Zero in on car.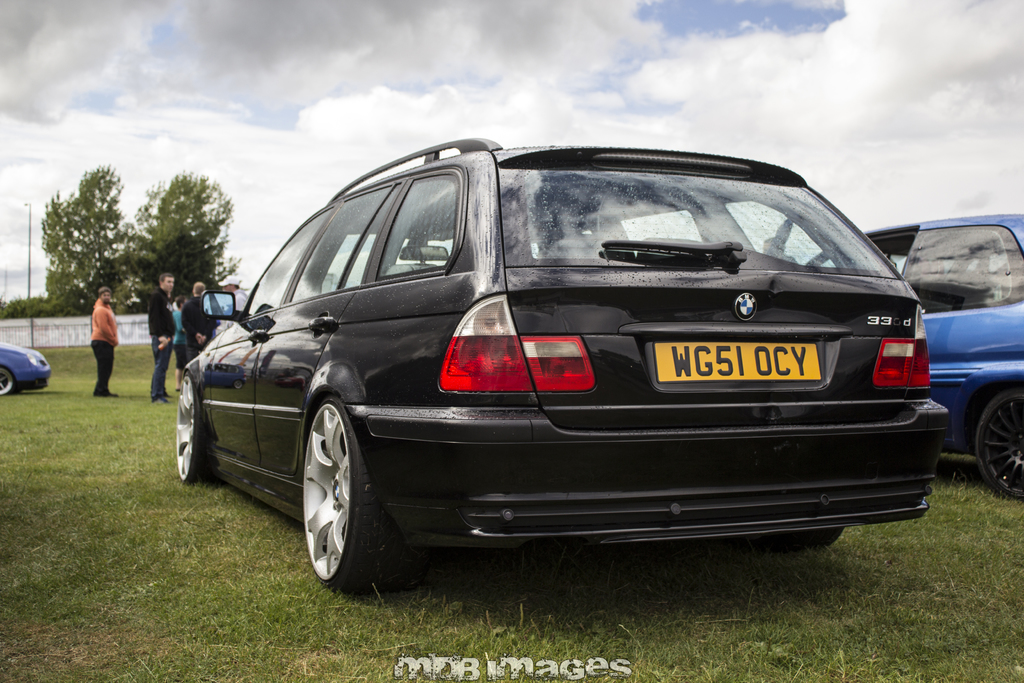
Zeroed in: (left=792, top=219, right=1023, bottom=500).
